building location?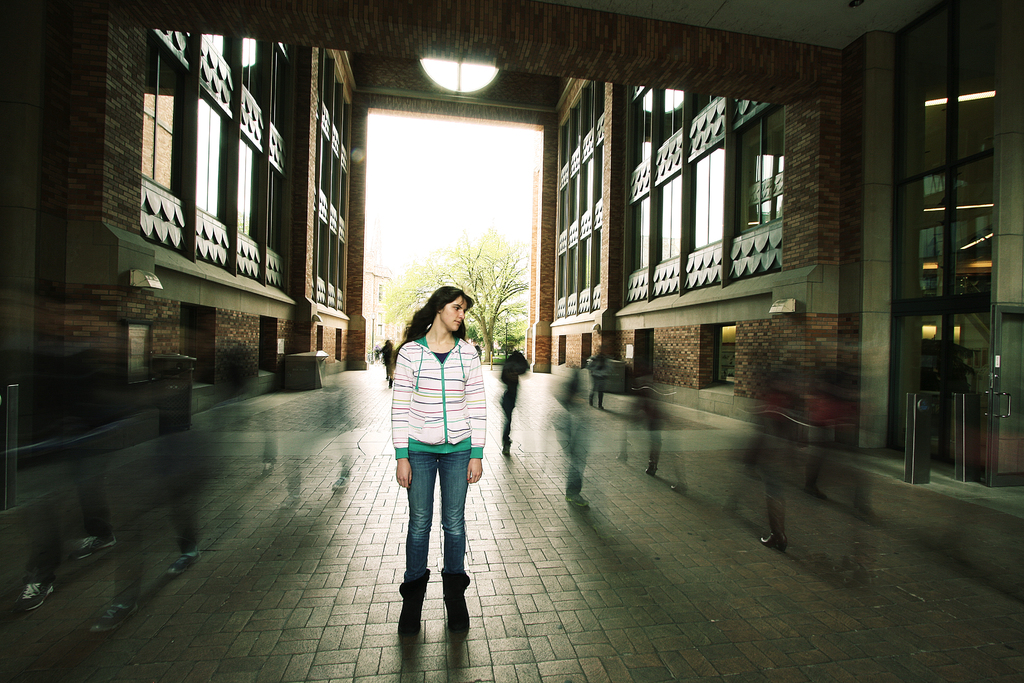
select_region(0, 0, 372, 478)
